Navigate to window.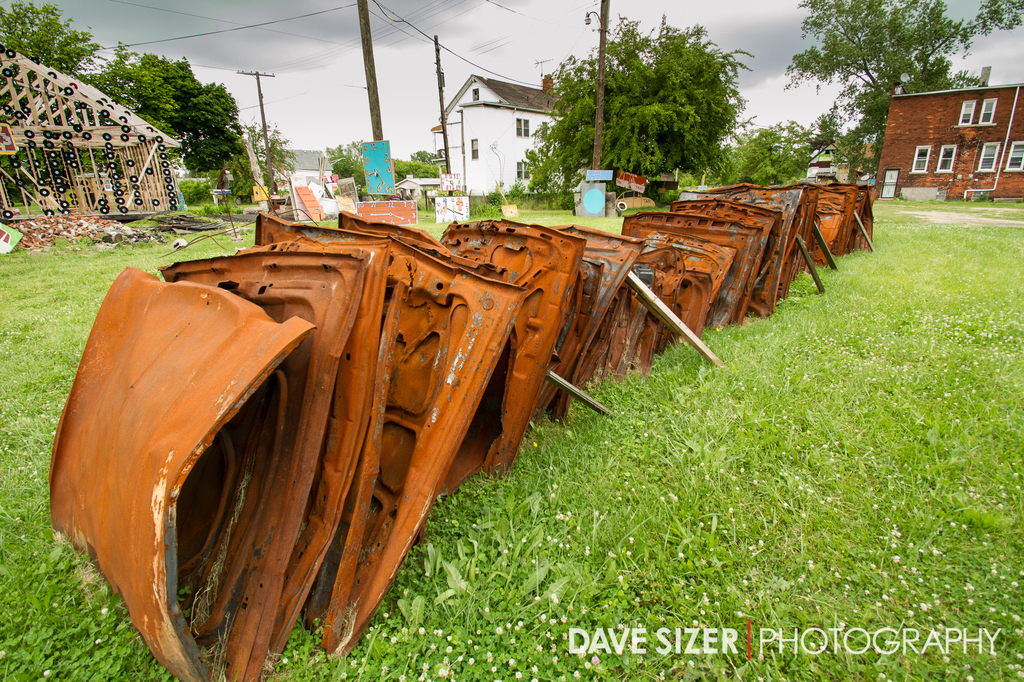
Navigation target: {"left": 975, "top": 141, "right": 1002, "bottom": 177}.
